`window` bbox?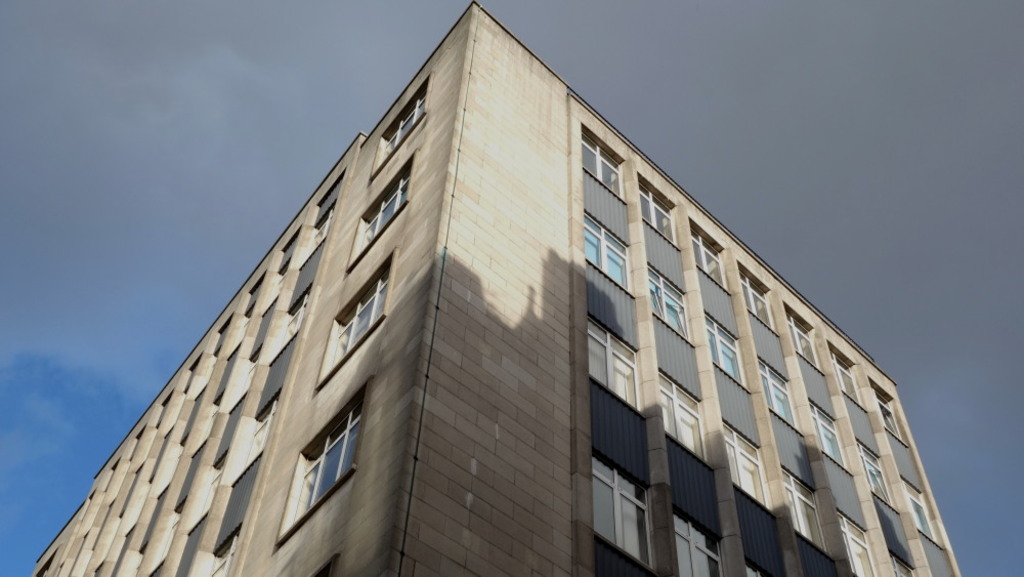
bbox=(377, 85, 429, 161)
